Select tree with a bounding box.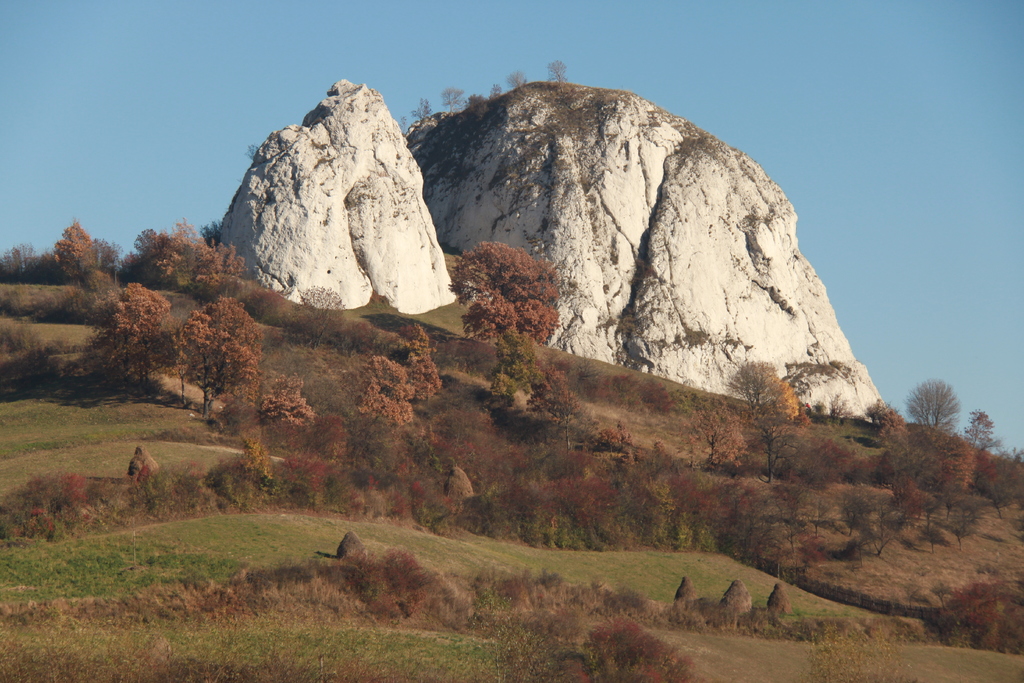
(x1=870, y1=441, x2=960, y2=493).
